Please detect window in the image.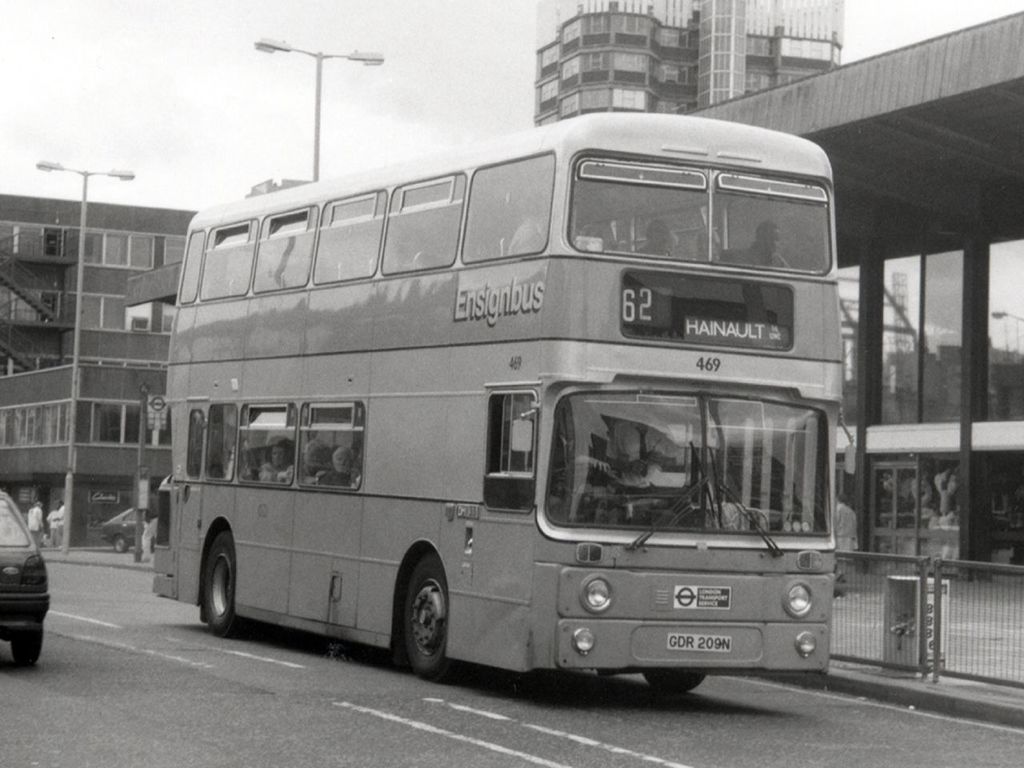
<box>824,258,855,432</box>.
